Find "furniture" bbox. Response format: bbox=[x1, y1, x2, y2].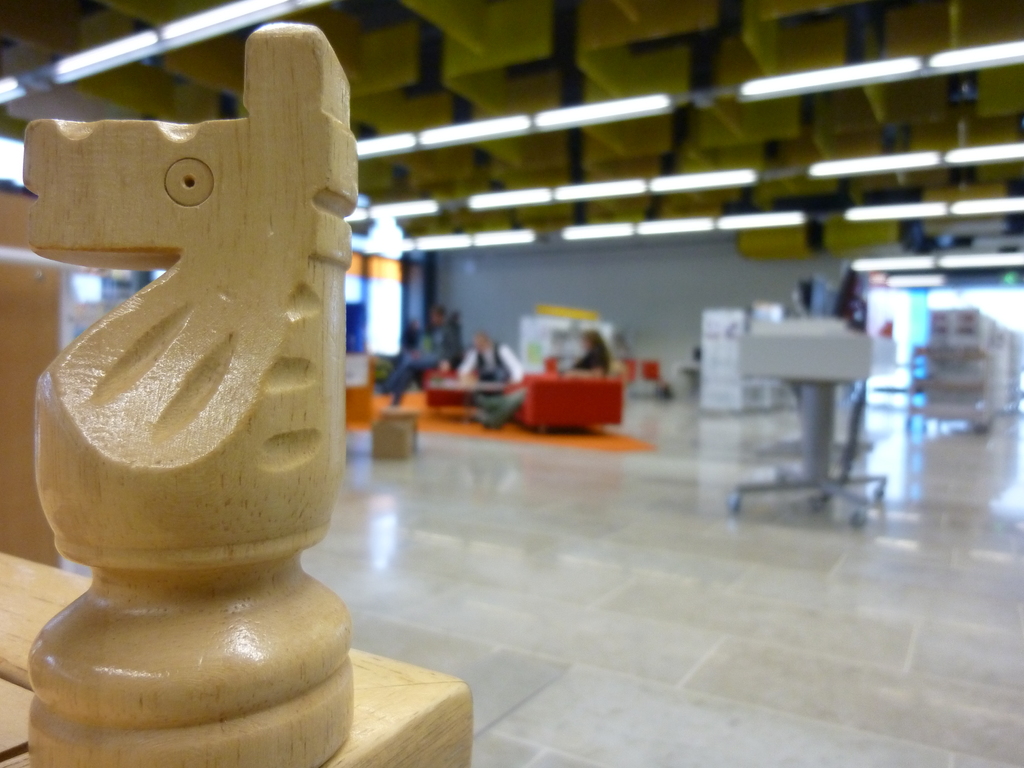
bbox=[504, 373, 624, 431].
